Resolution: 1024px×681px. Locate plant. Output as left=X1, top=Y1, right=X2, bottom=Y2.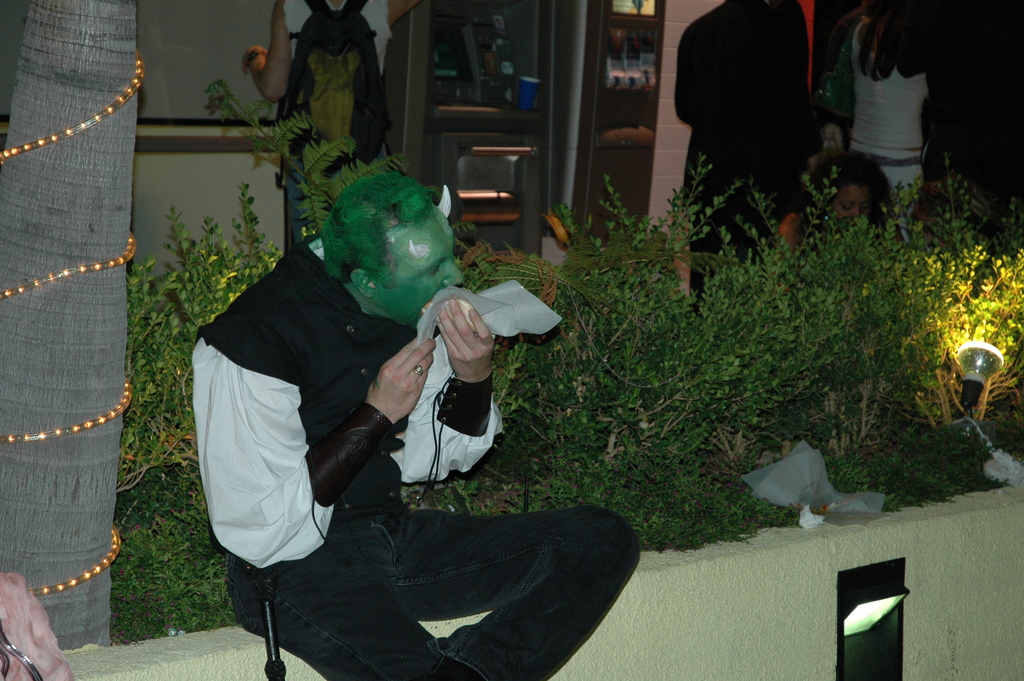
left=483, top=184, right=640, bottom=500.
